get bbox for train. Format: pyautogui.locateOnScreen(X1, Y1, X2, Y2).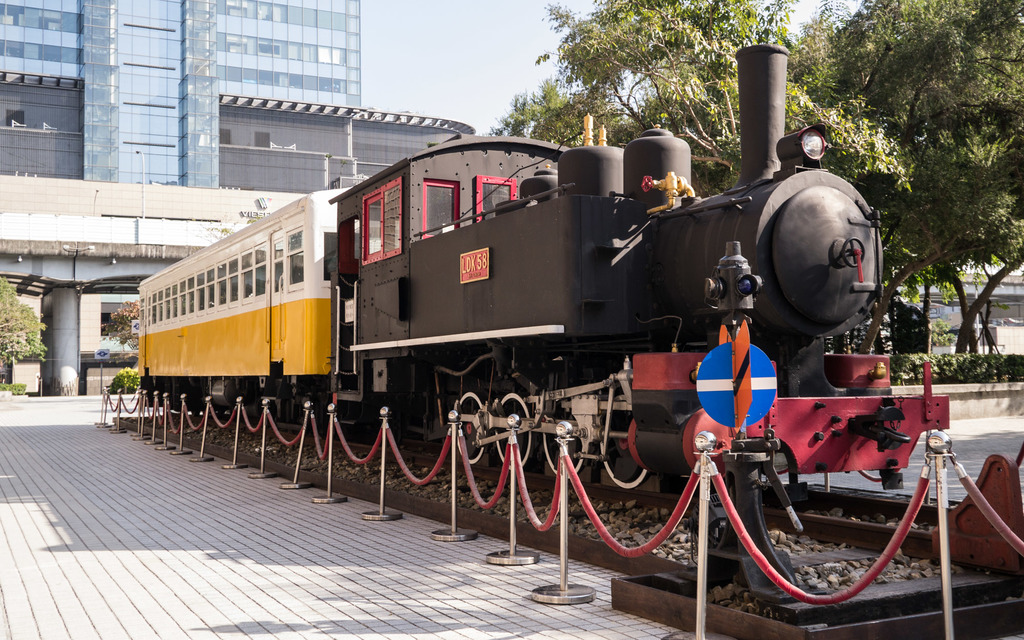
pyautogui.locateOnScreen(136, 43, 950, 507).
